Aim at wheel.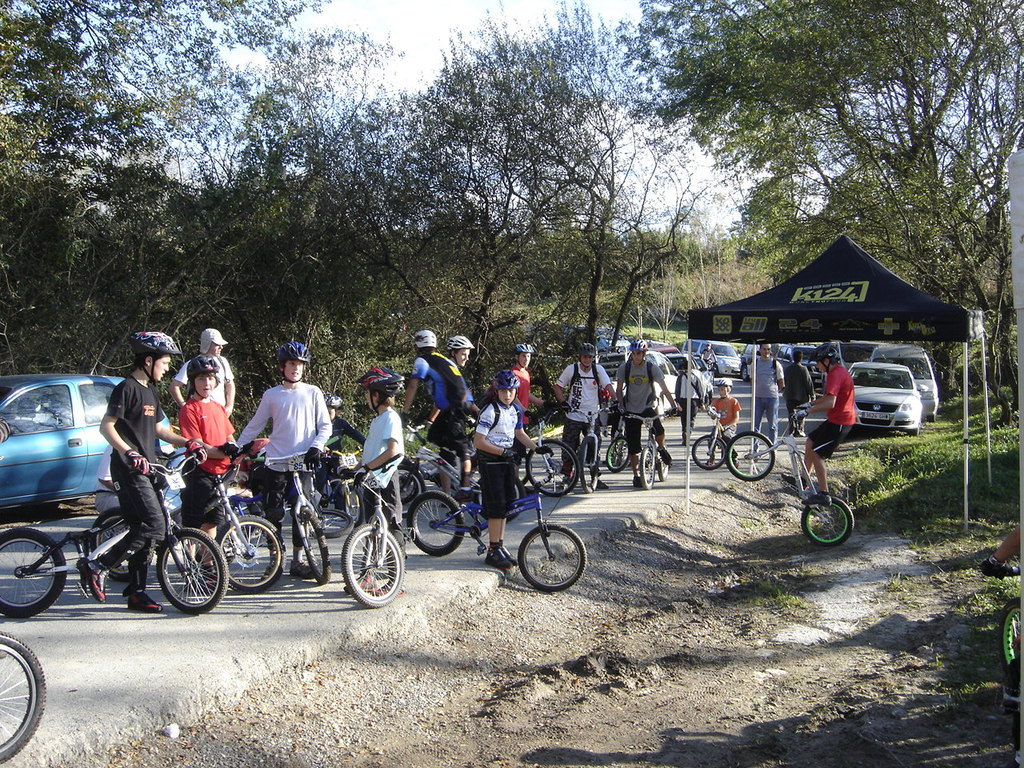
Aimed at bbox=[0, 630, 45, 762].
